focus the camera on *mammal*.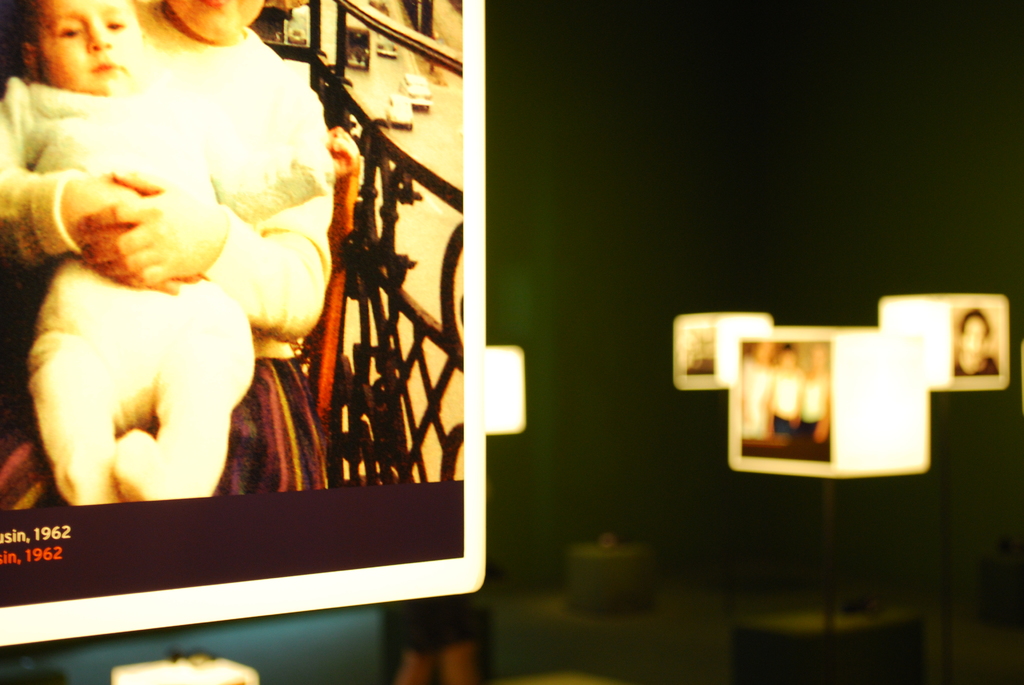
Focus region: bbox(771, 336, 803, 441).
